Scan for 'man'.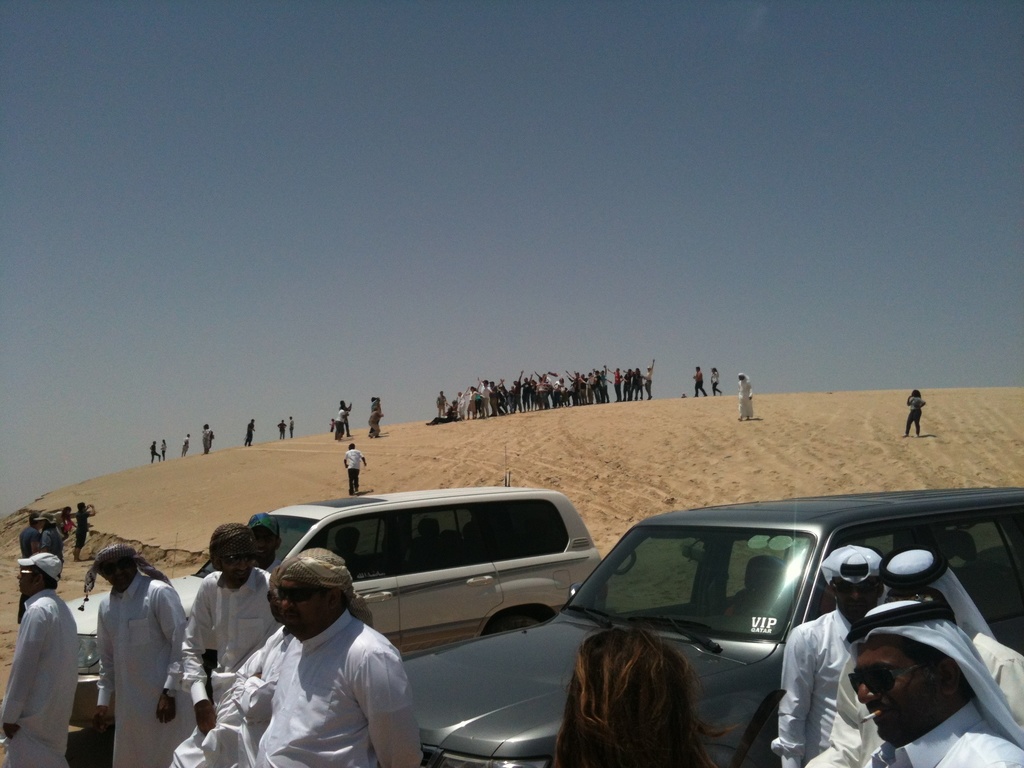
Scan result: 206:562:418:762.
